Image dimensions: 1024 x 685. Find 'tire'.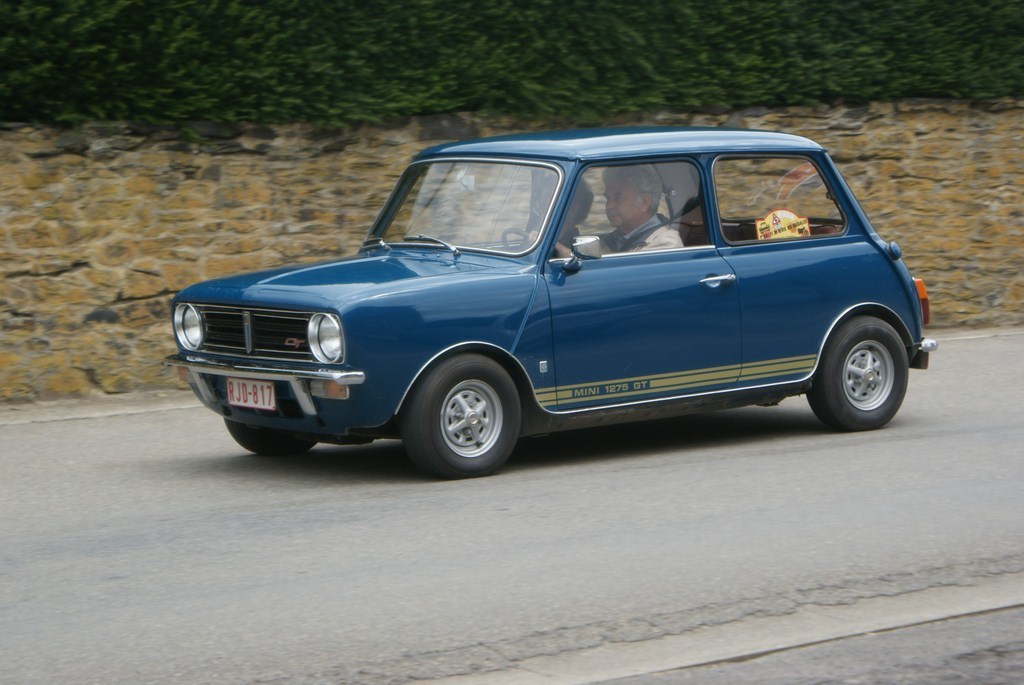
crop(222, 408, 315, 466).
